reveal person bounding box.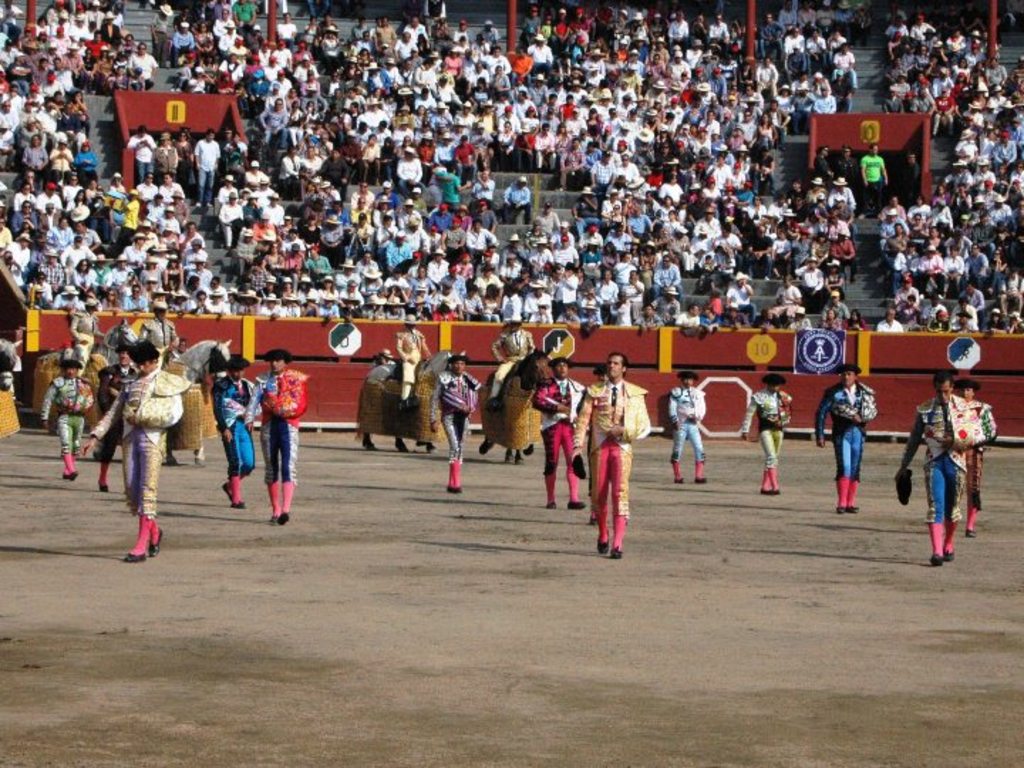
Revealed: pyautogui.locateOnScreen(387, 313, 428, 402).
